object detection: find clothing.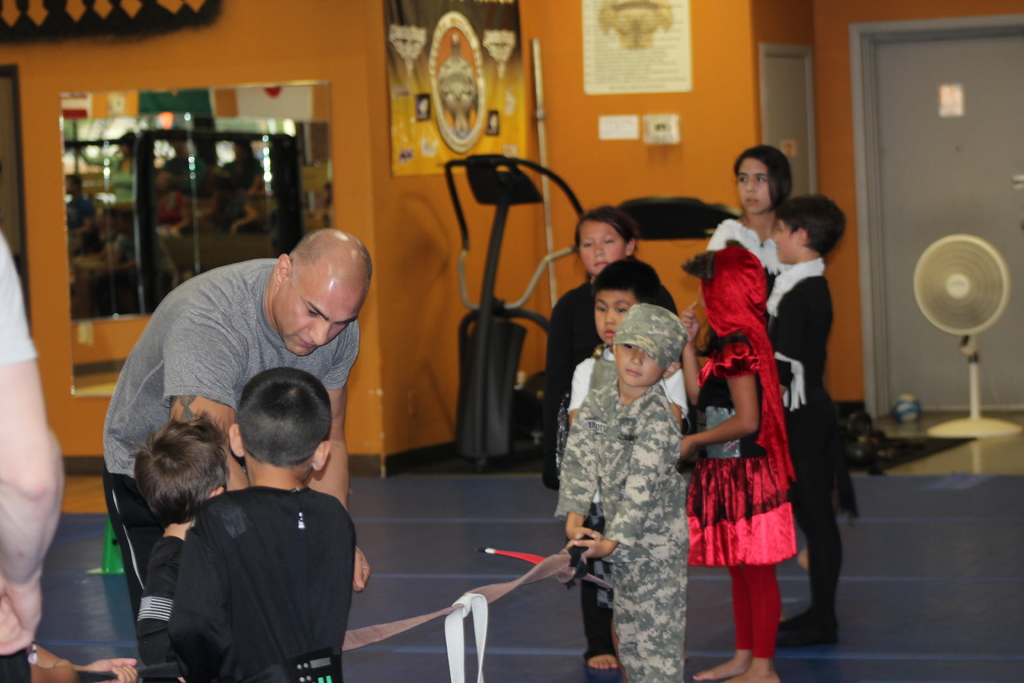
Rect(0, 235, 40, 374).
